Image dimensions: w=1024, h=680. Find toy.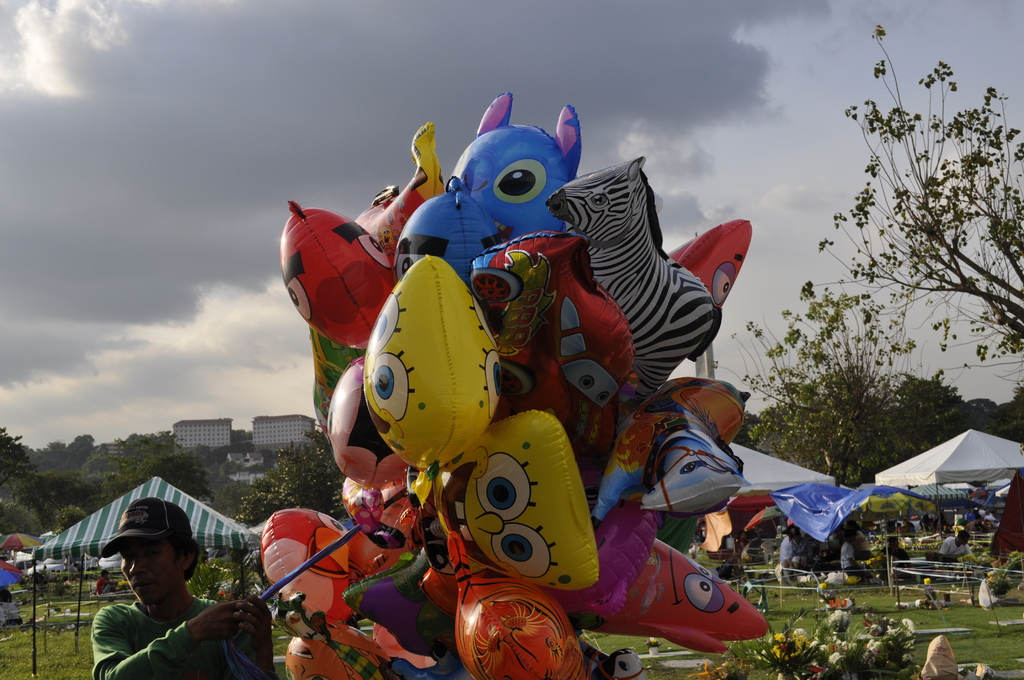
335/572/471/679.
